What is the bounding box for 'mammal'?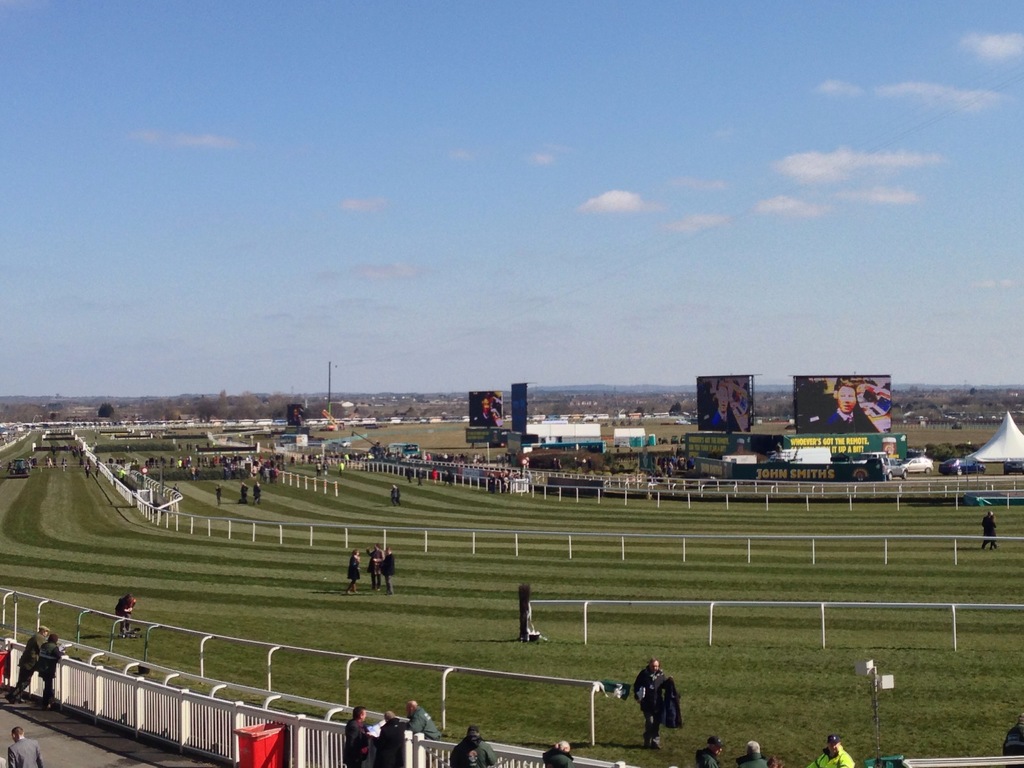
detection(431, 466, 440, 482).
